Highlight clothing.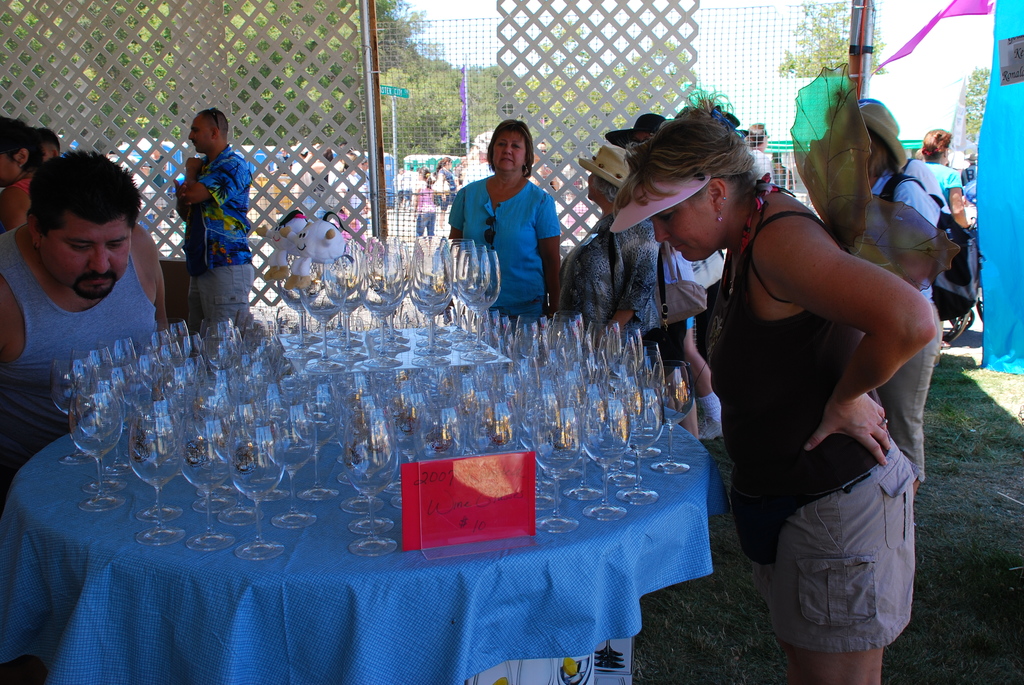
Highlighted region: (left=562, top=213, right=671, bottom=384).
